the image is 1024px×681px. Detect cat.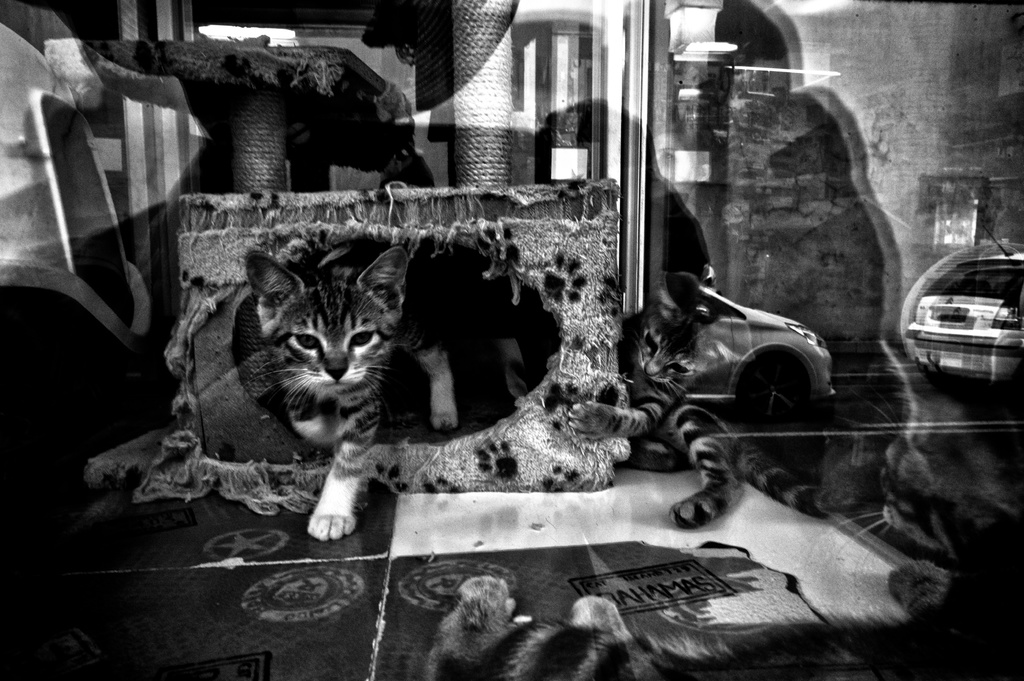
Detection: {"x1": 239, "y1": 241, "x2": 528, "y2": 550}.
